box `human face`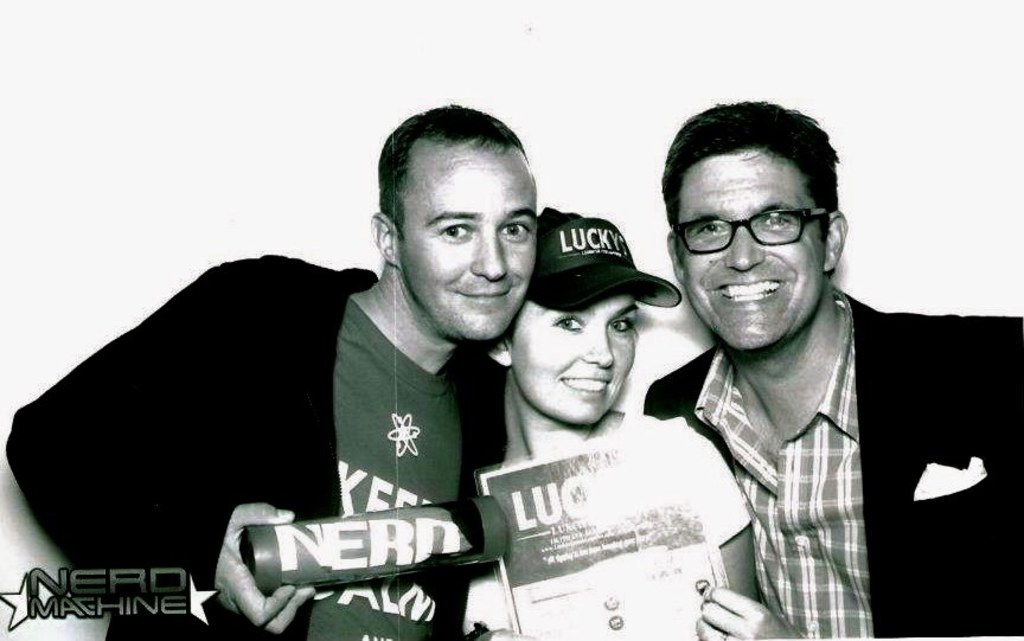
box=[398, 141, 544, 344]
